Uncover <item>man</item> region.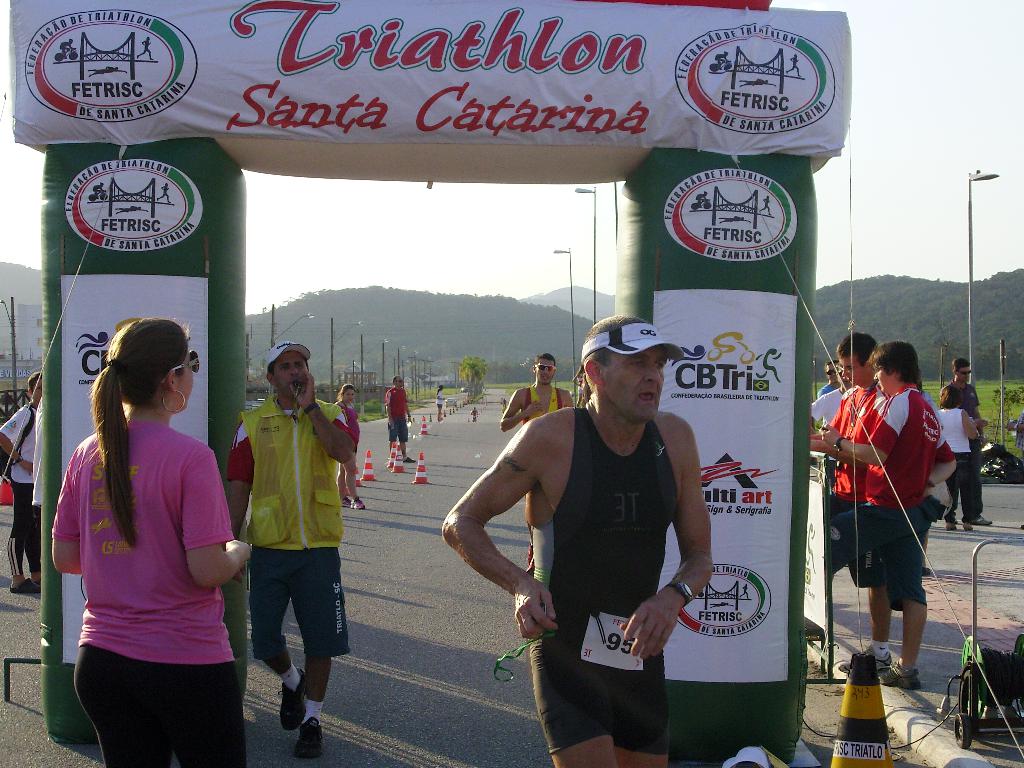
Uncovered: bbox=[807, 331, 893, 673].
